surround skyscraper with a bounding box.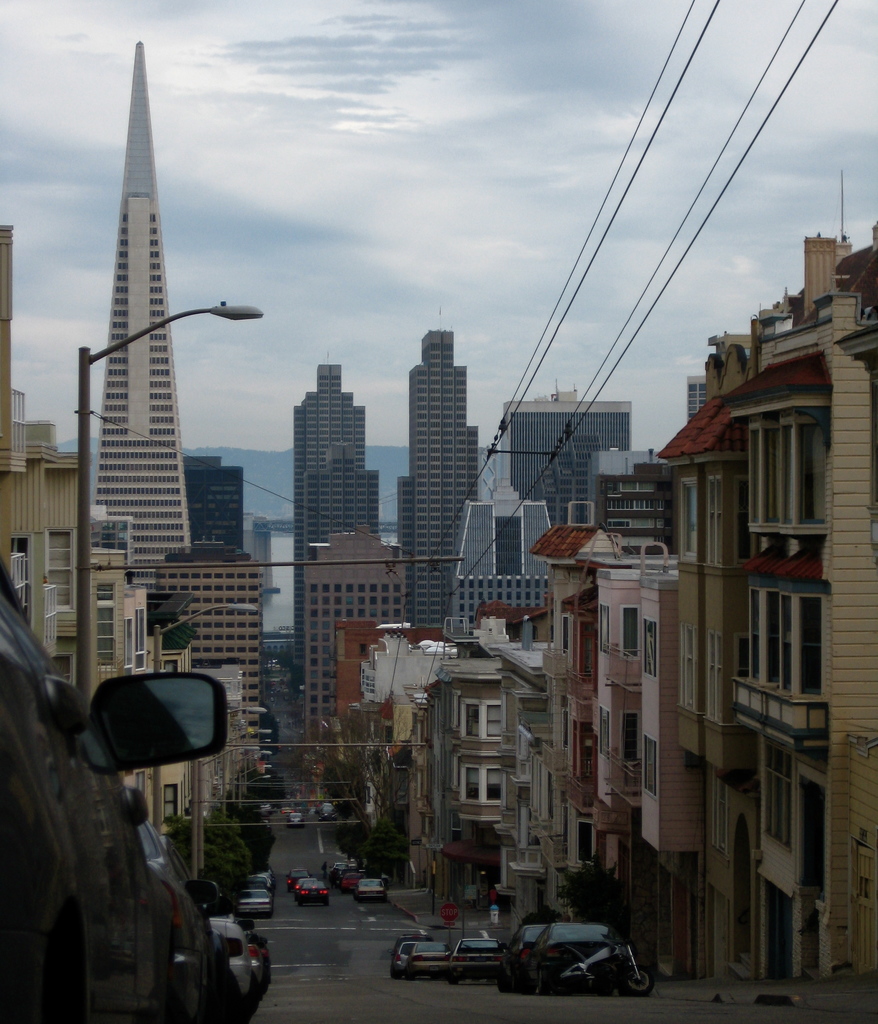
[38, 28, 244, 682].
